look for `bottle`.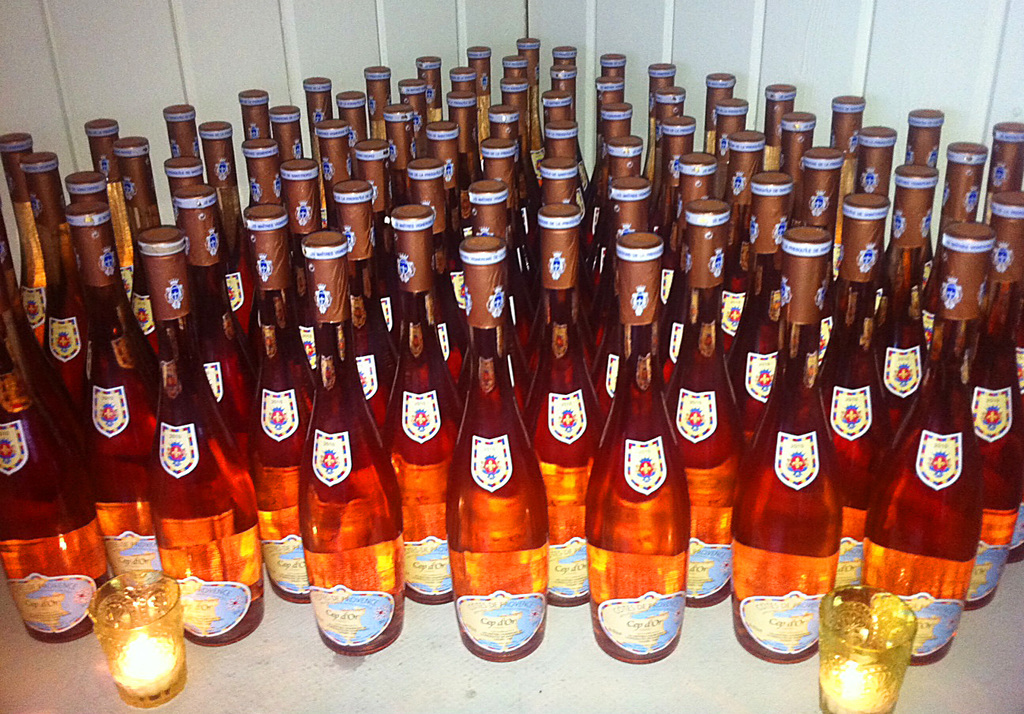
Found: x1=163, y1=156, x2=201, y2=198.
